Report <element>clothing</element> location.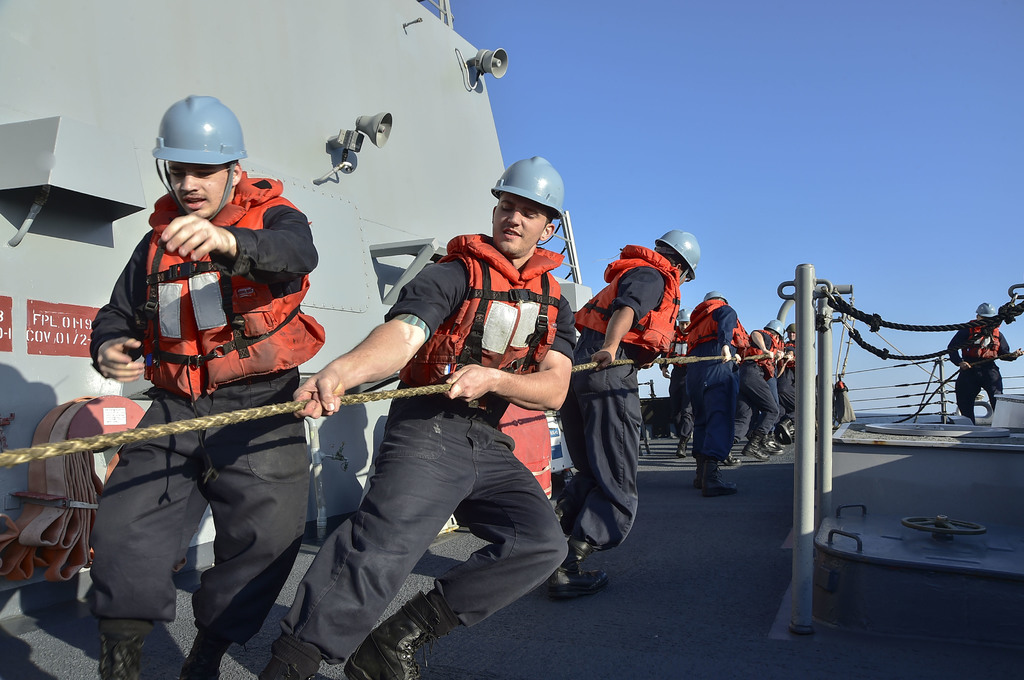
Report: [767, 340, 797, 422].
